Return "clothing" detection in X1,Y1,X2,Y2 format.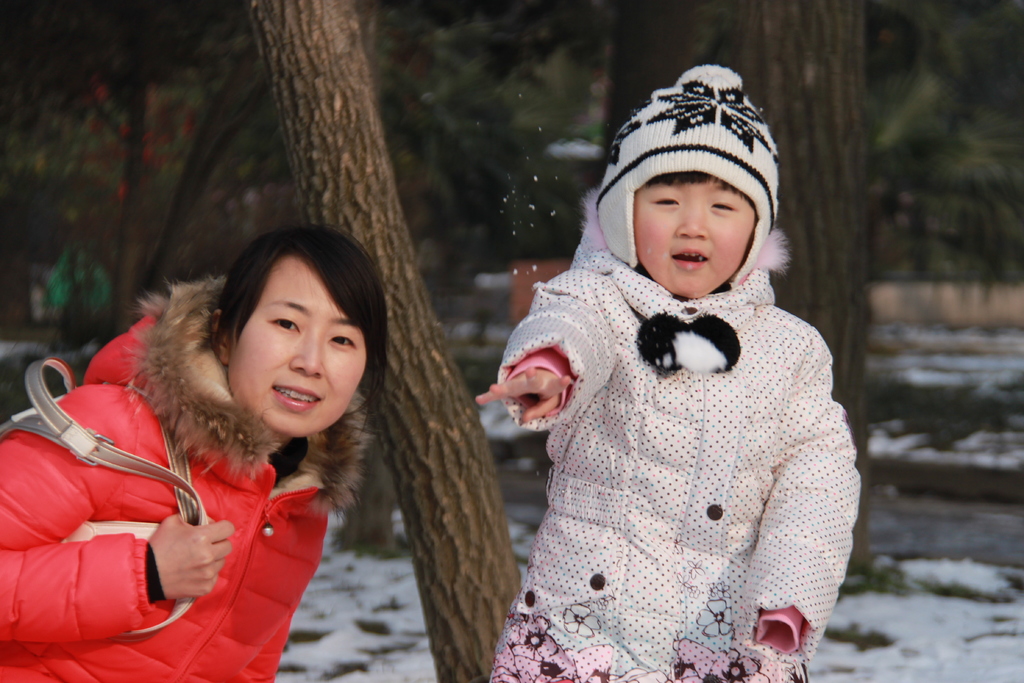
0,311,360,682.
